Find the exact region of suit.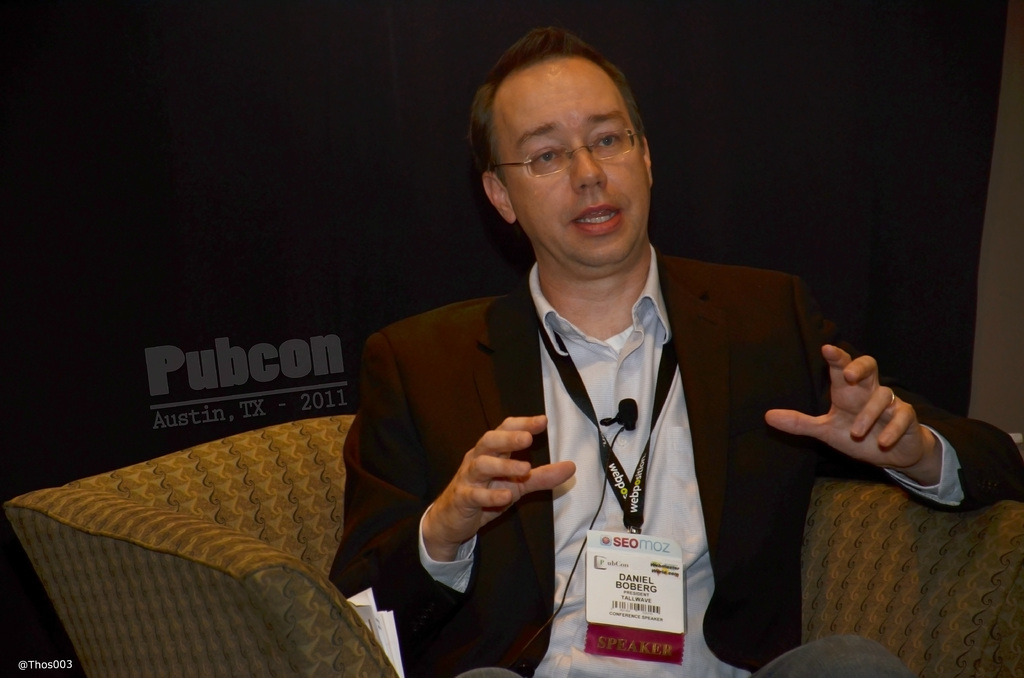
Exact region: (352, 183, 771, 611).
